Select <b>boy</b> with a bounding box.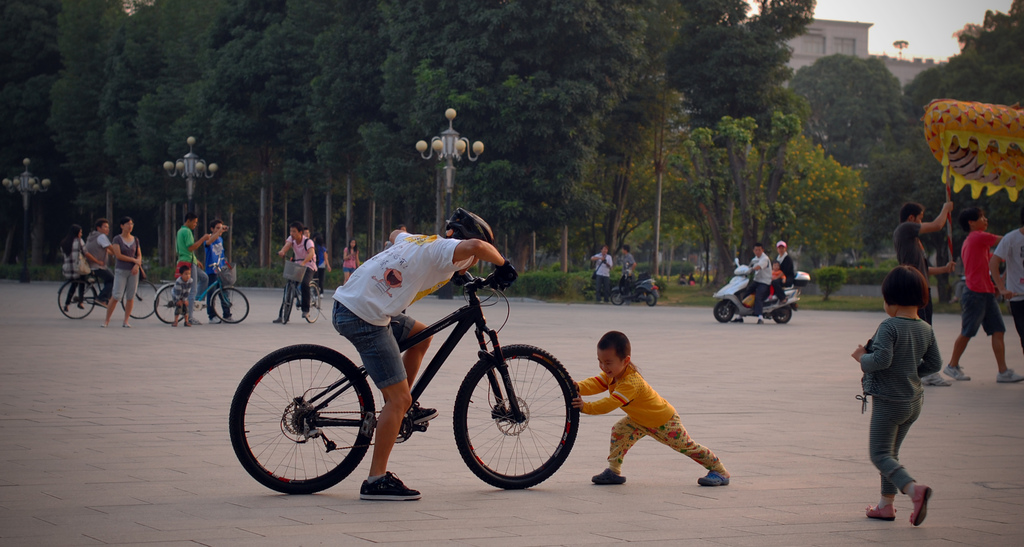
<region>559, 330, 735, 490</region>.
